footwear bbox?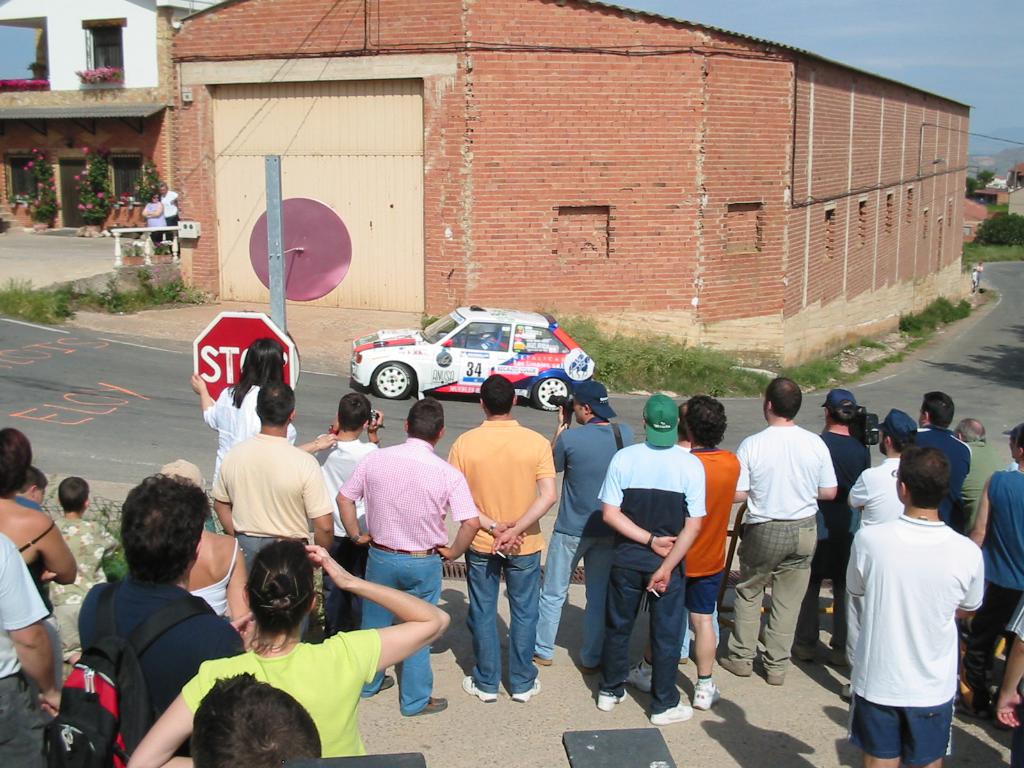
Rect(512, 676, 540, 703)
